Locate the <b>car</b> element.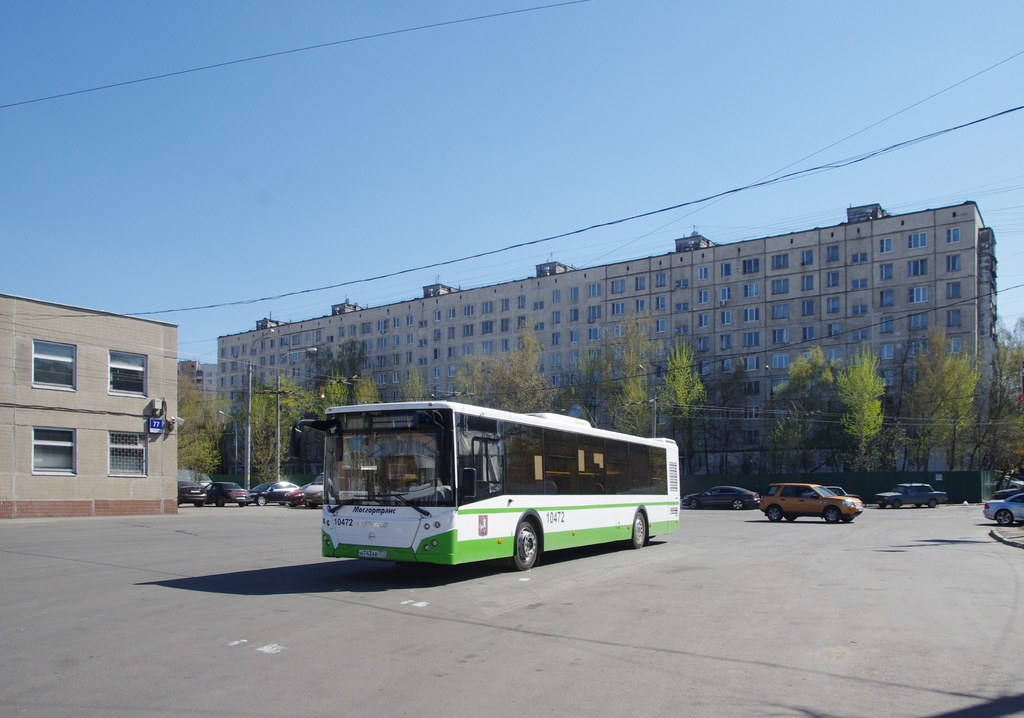
Element bbox: l=984, t=493, r=1023, b=526.
